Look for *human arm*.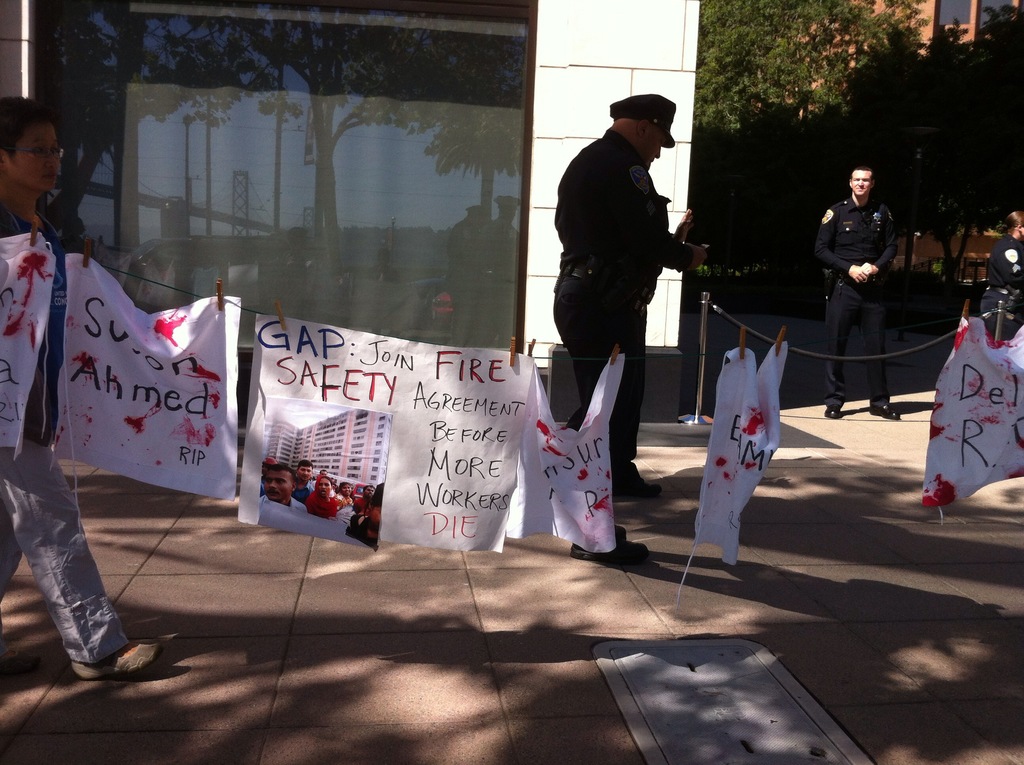
Found: locate(849, 208, 899, 277).
